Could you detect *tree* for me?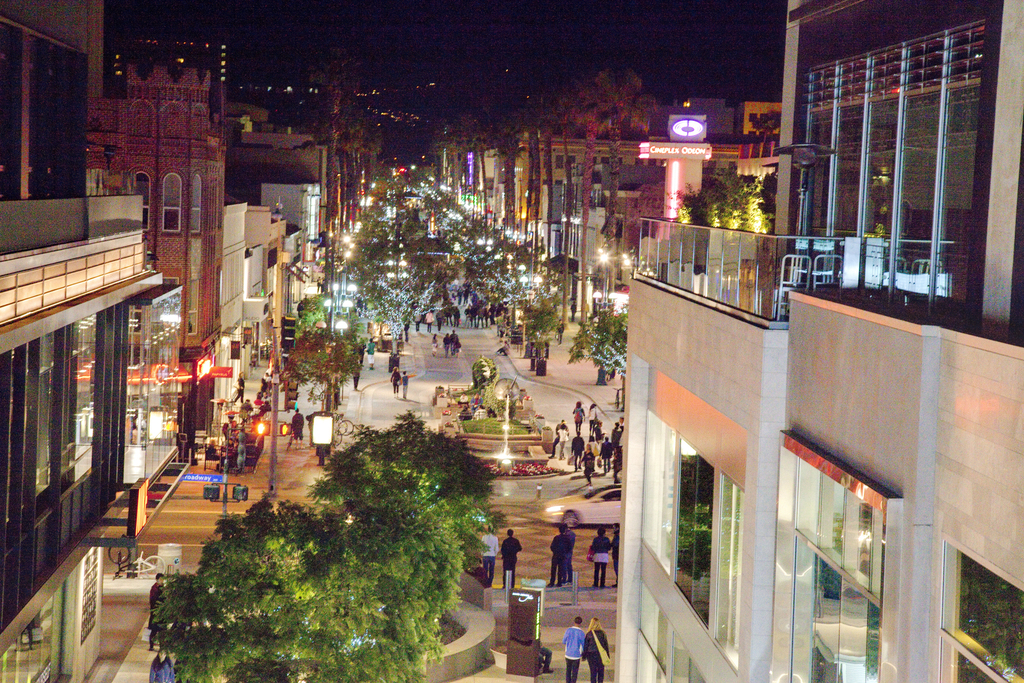
Detection result: (669,162,765,267).
